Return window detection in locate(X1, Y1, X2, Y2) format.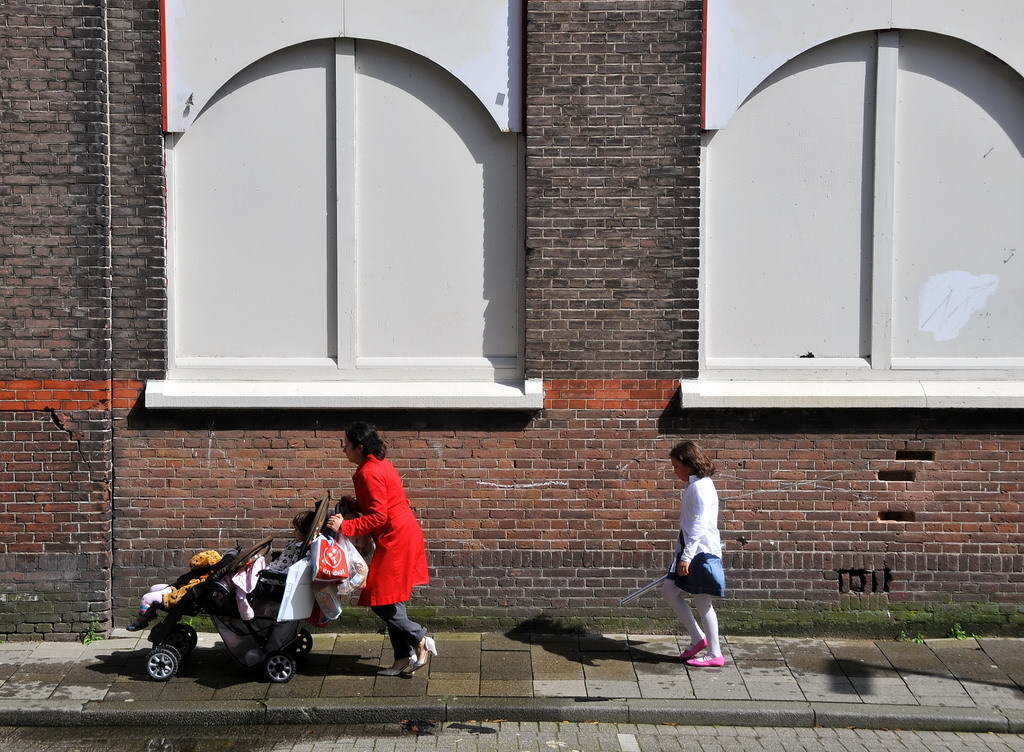
locate(142, 0, 546, 411).
